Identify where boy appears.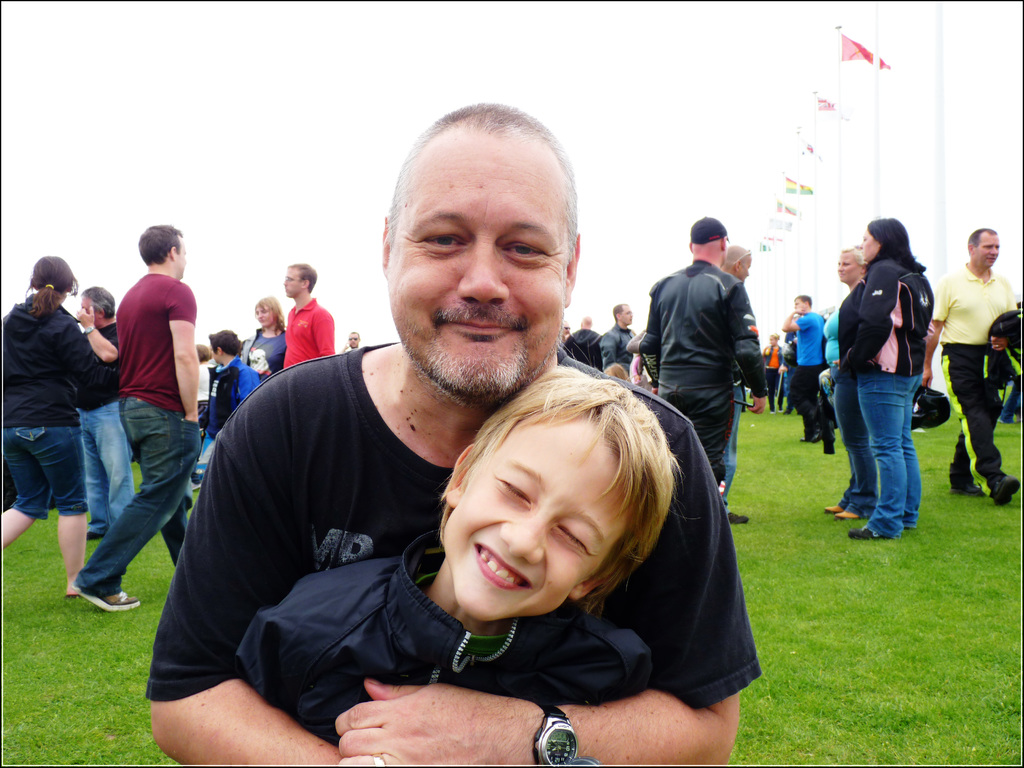
Appears at crop(249, 323, 715, 748).
